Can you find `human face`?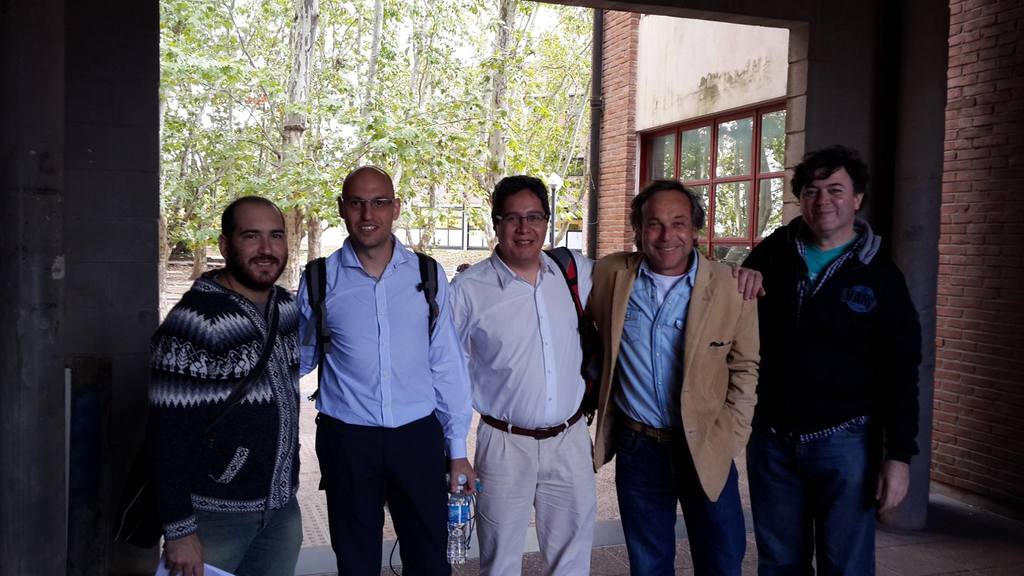
Yes, bounding box: bbox(497, 191, 547, 258).
